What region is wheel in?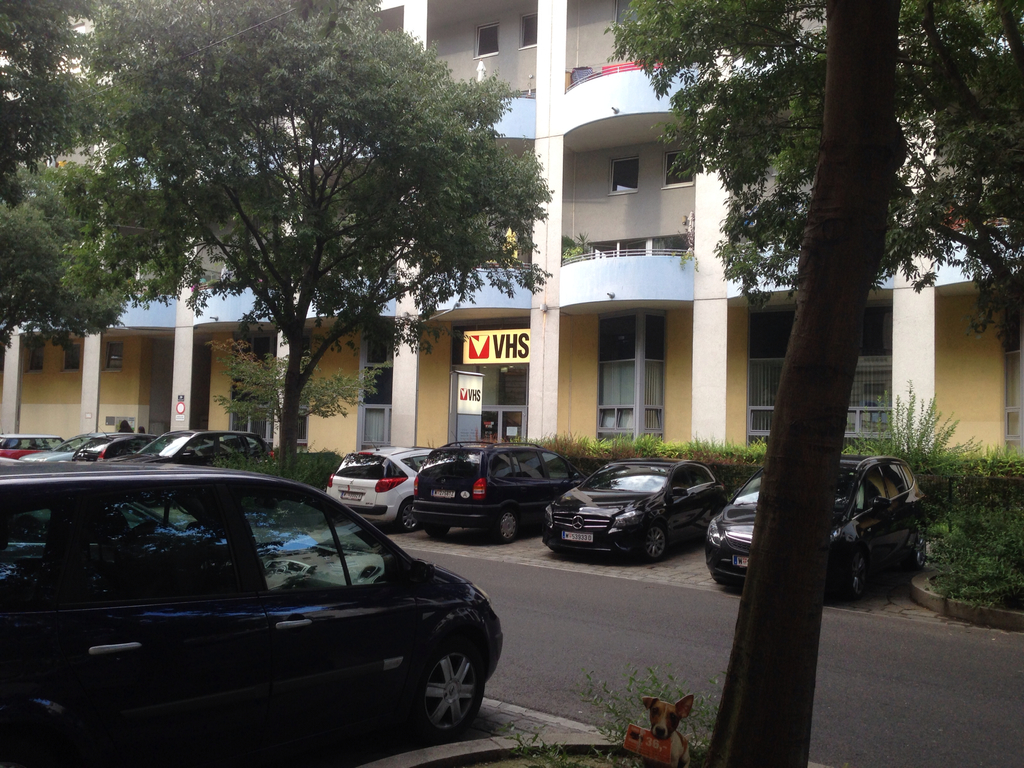
region(650, 529, 667, 563).
